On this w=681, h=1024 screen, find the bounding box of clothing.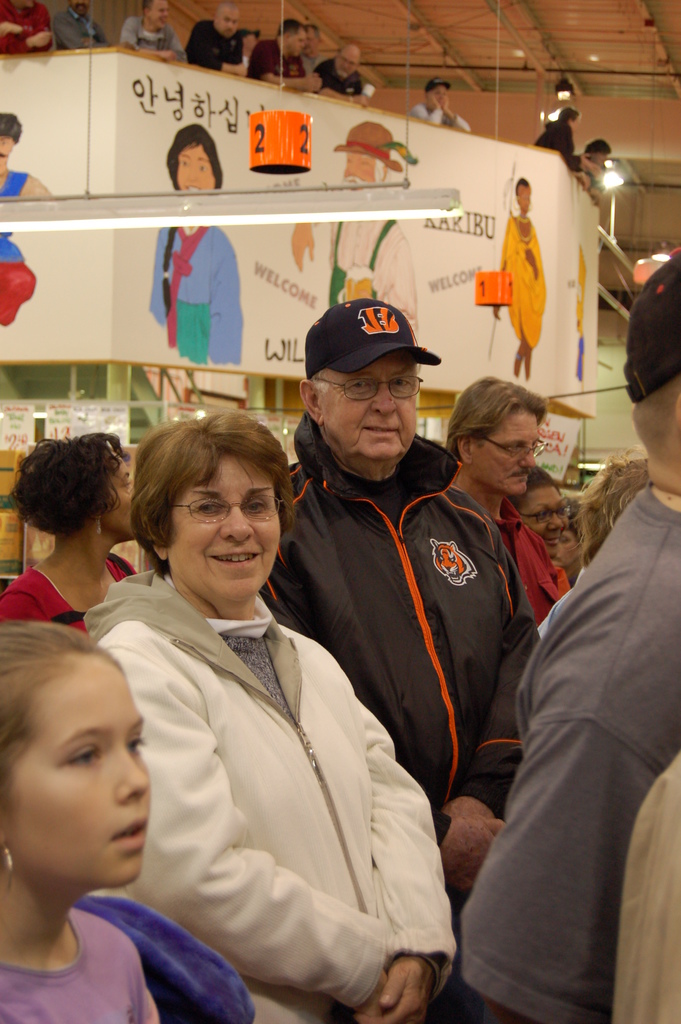
Bounding box: rect(414, 100, 472, 134).
